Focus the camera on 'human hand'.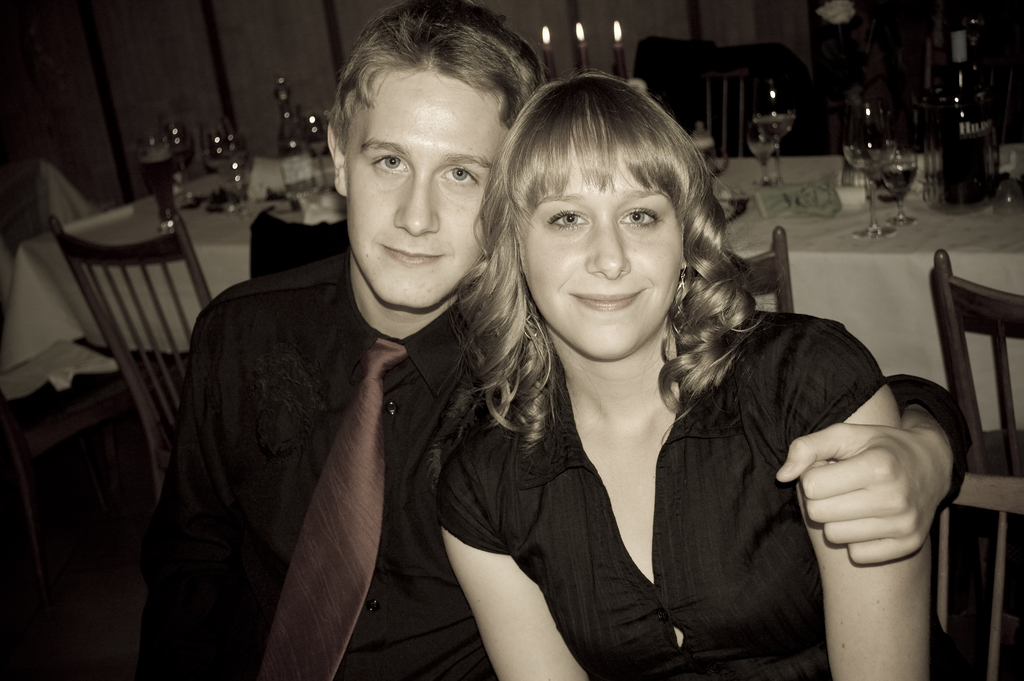
Focus region: box(768, 388, 928, 545).
